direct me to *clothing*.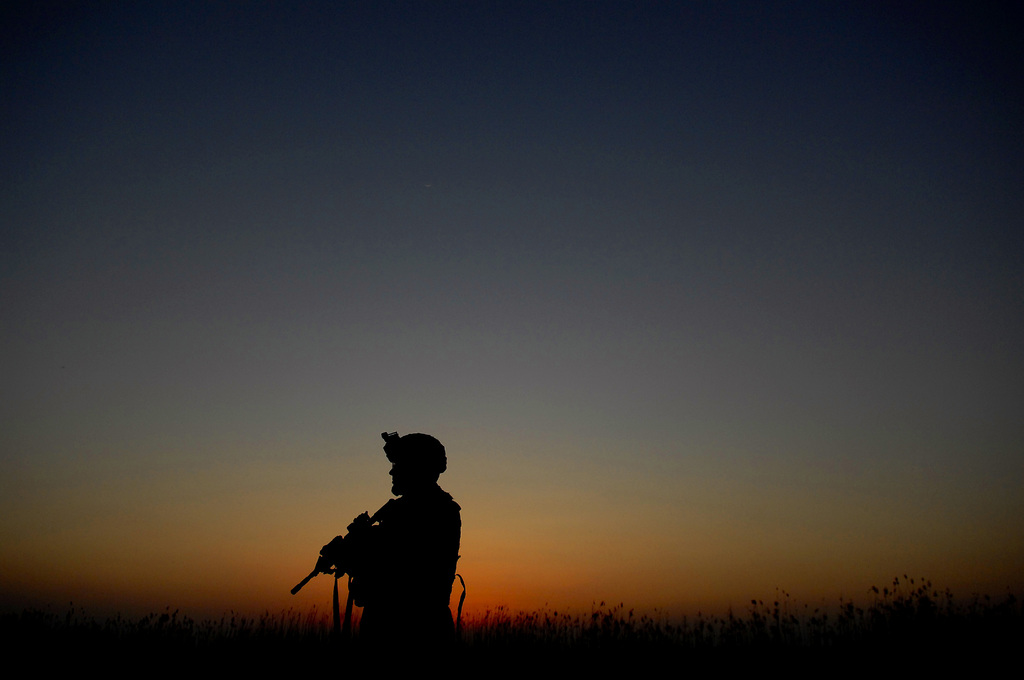
Direction: pyautogui.locateOnScreen(323, 471, 470, 649).
